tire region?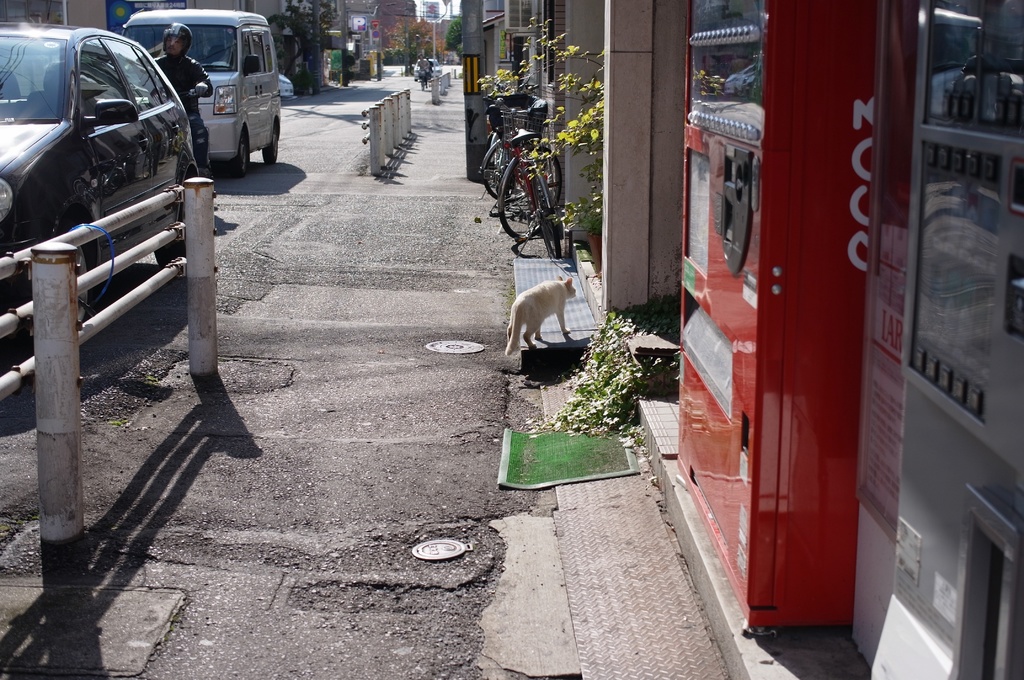
bbox=(22, 223, 92, 350)
